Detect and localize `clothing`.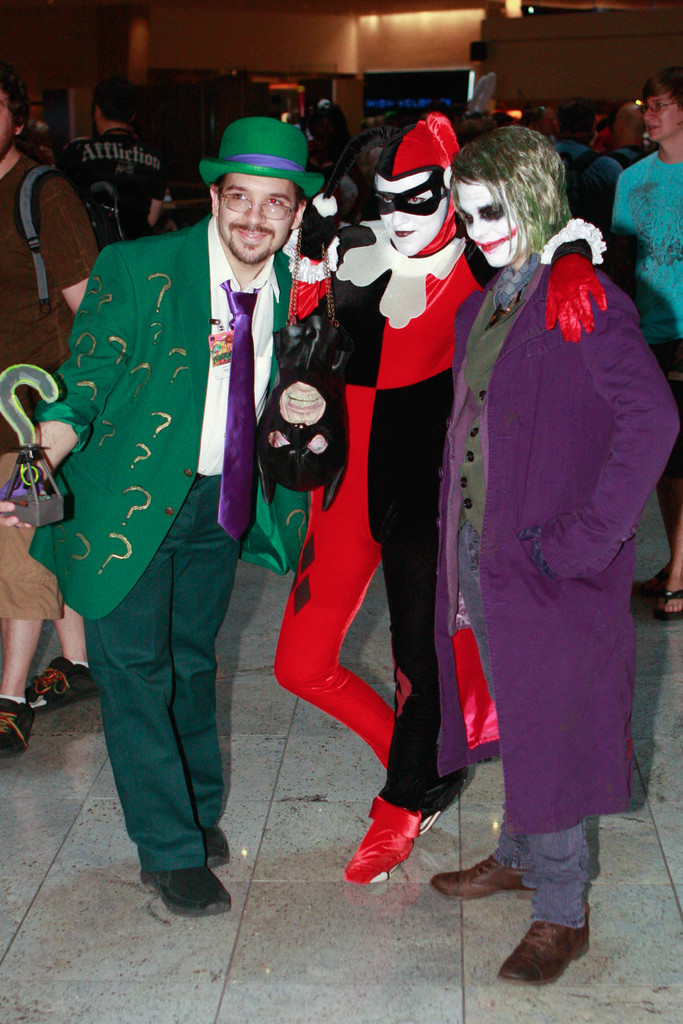
Localized at select_region(553, 138, 634, 243).
